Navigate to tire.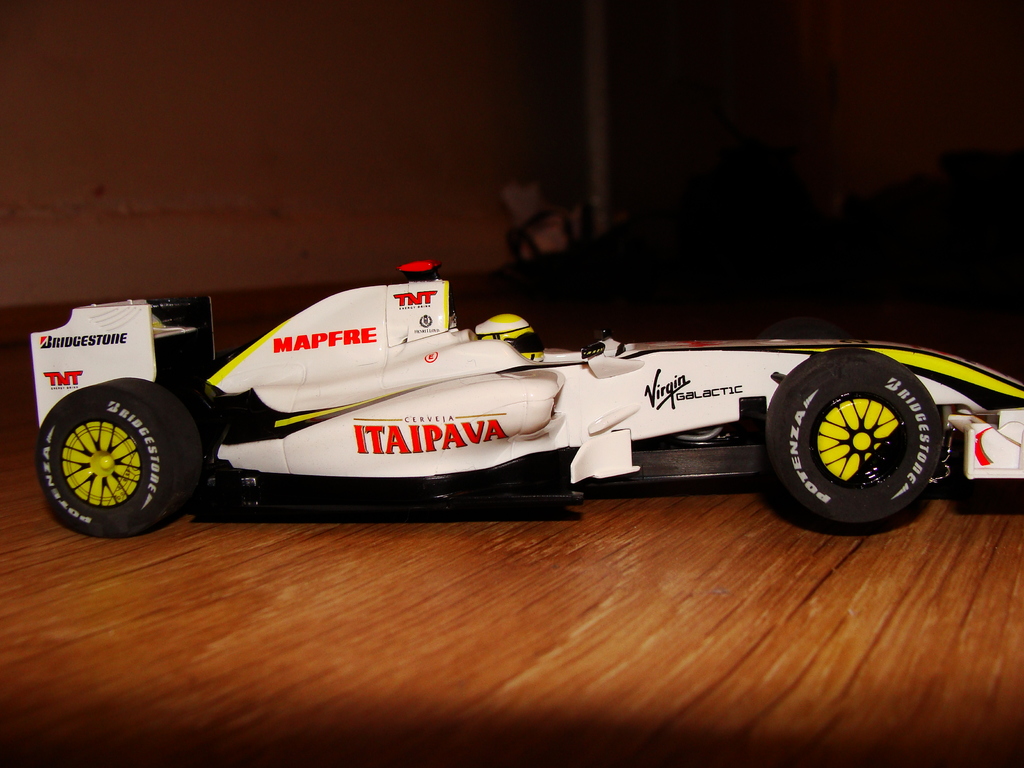
Navigation target: <region>762, 345, 944, 525</region>.
